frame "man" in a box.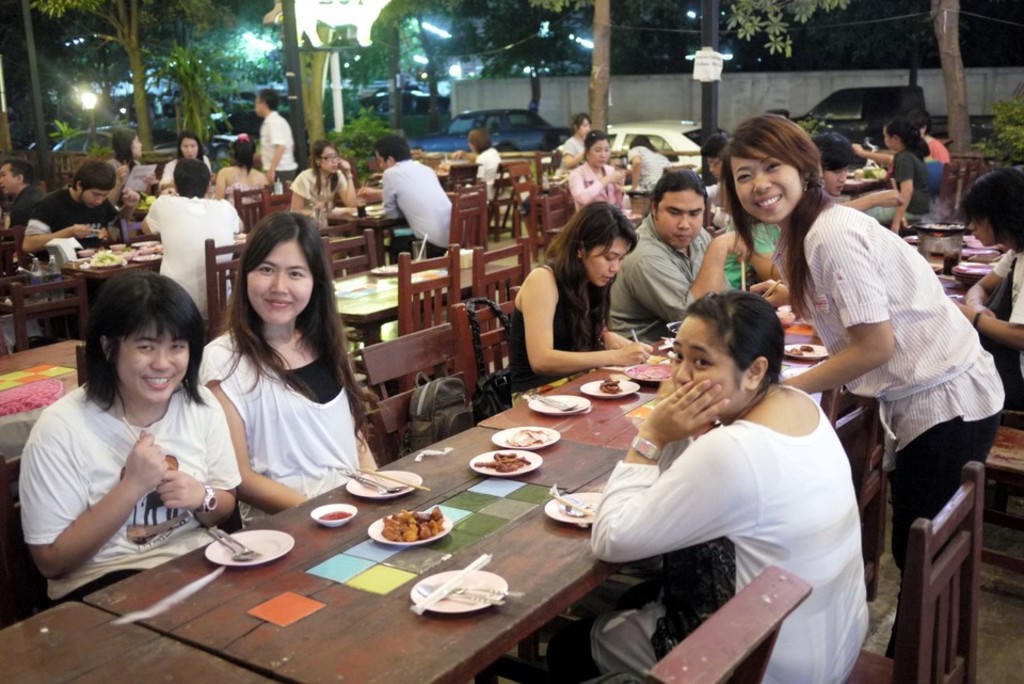
rect(0, 158, 46, 232).
